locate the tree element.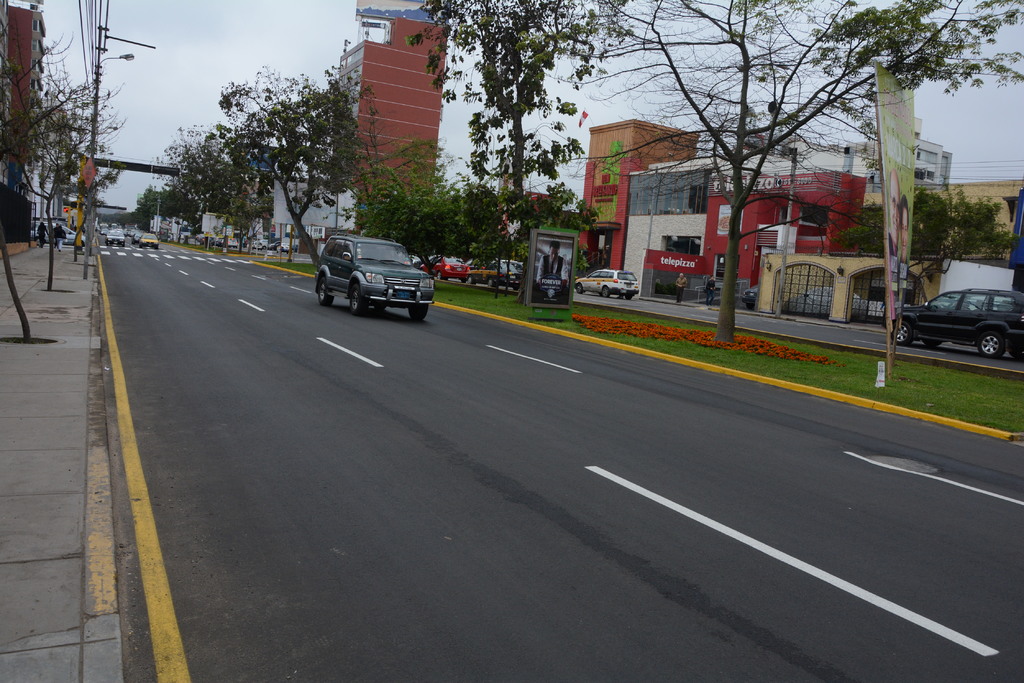
Element bbox: bbox(525, 0, 1023, 351).
